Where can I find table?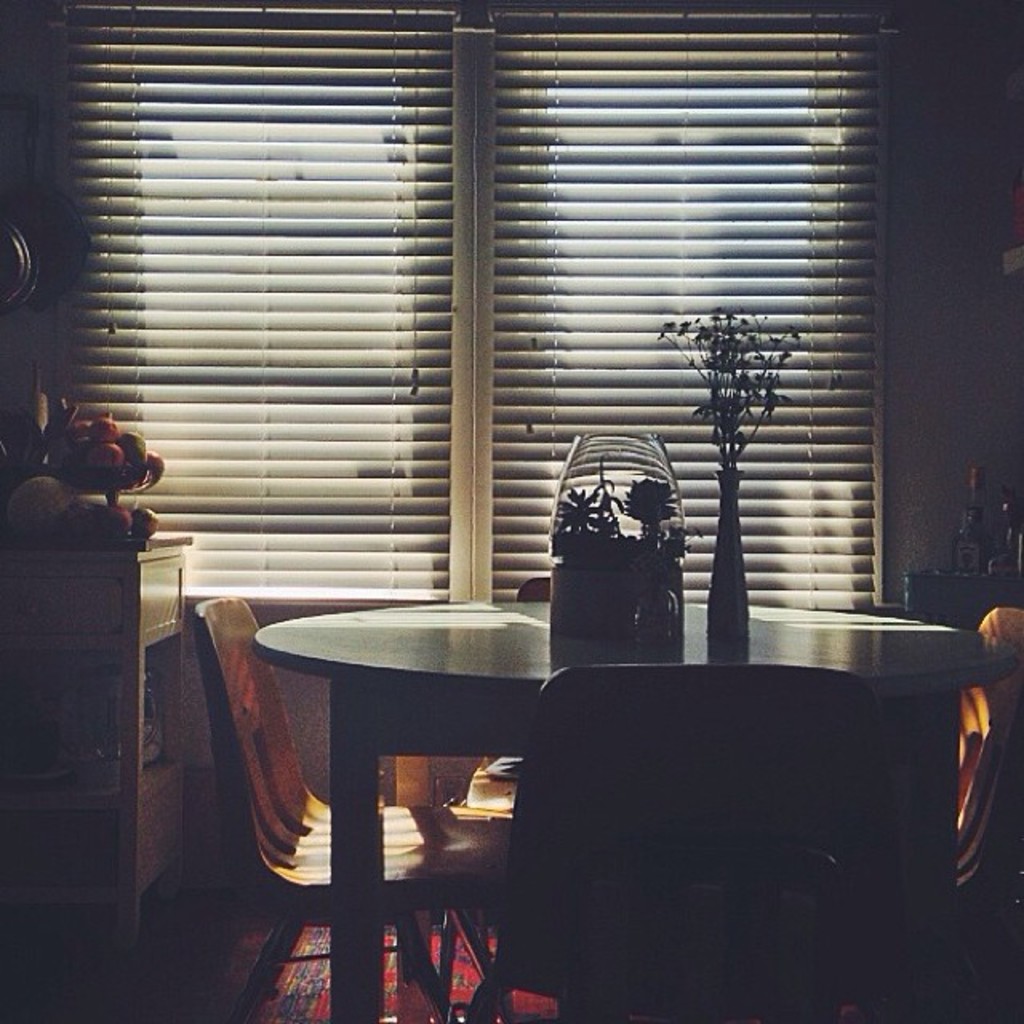
You can find it at {"left": 269, "top": 586, "right": 954, "bottom": 987}.
